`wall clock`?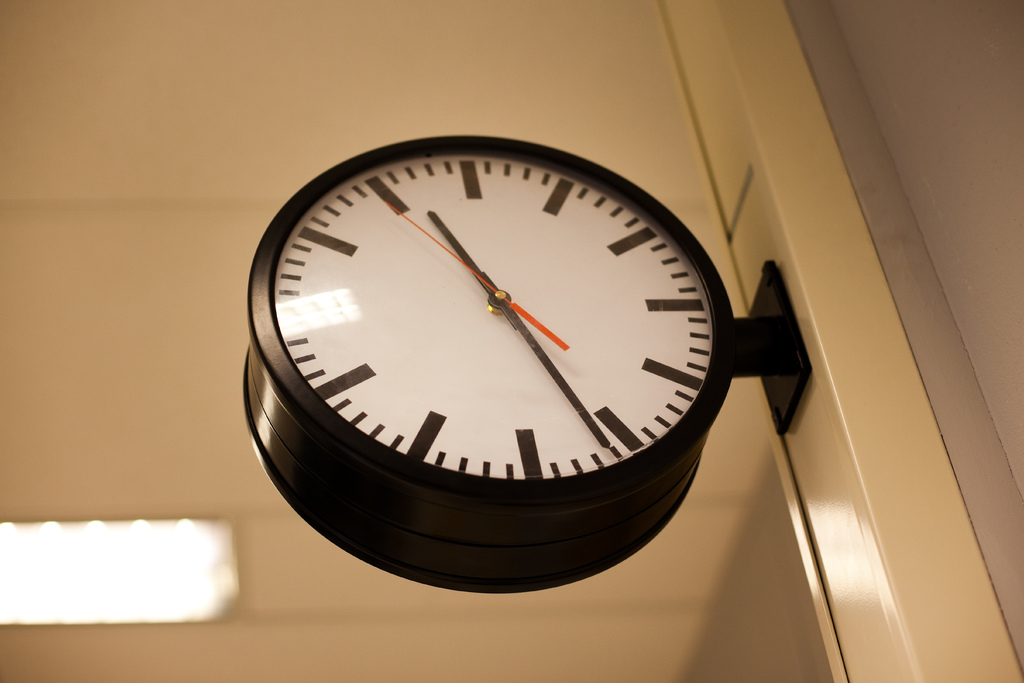
<bbox>230, 131, 822, 604</bbox>
